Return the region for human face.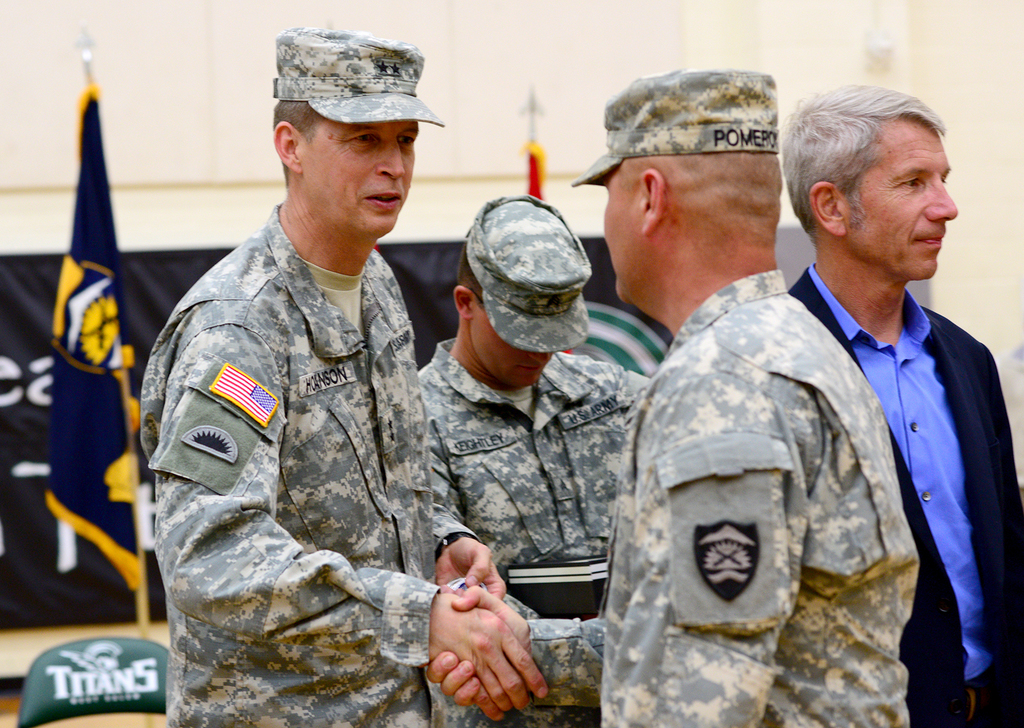
(left=301, top=123, right=419, bottom=235).
